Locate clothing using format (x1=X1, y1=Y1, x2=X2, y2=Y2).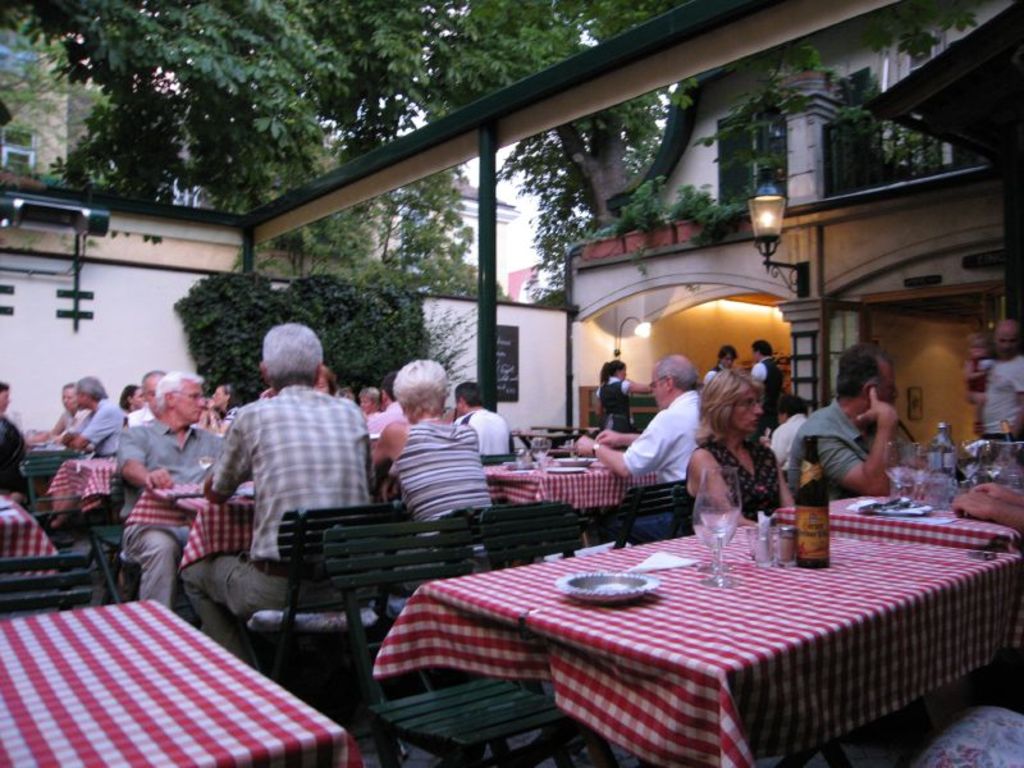
(x1=982, y1=349, x2=1023, y2=440).
